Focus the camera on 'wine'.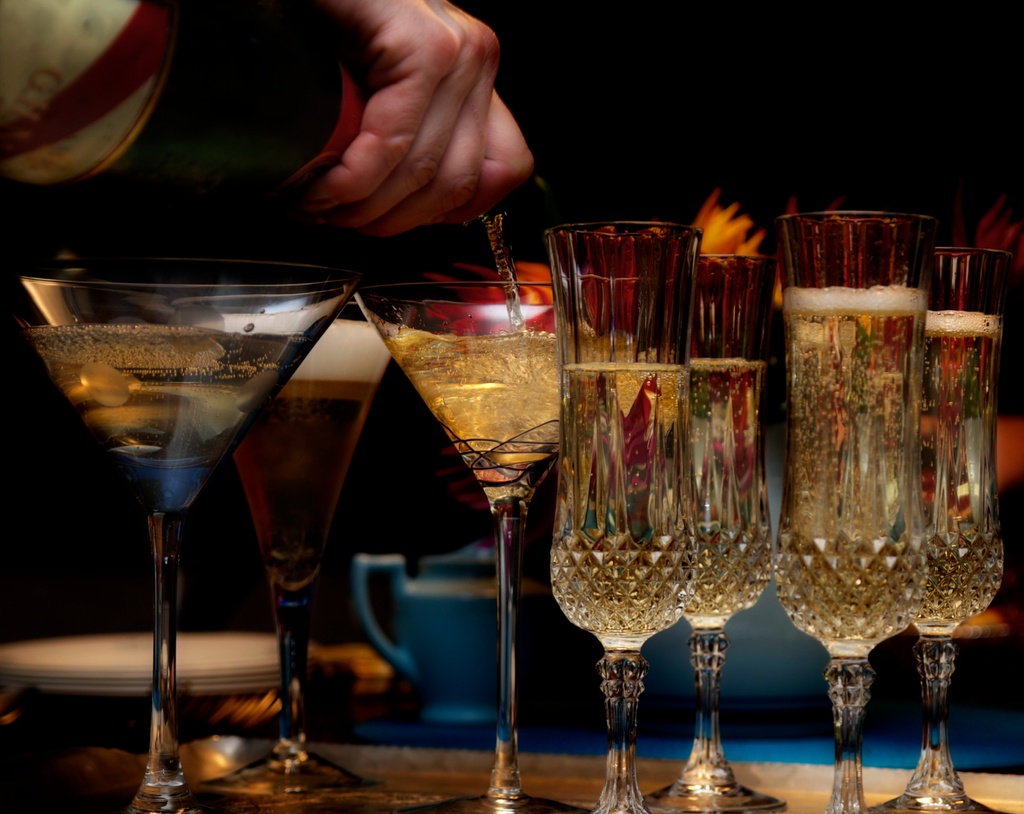
Focus region: x1=226, y1=312, x2=394, y2=621.
